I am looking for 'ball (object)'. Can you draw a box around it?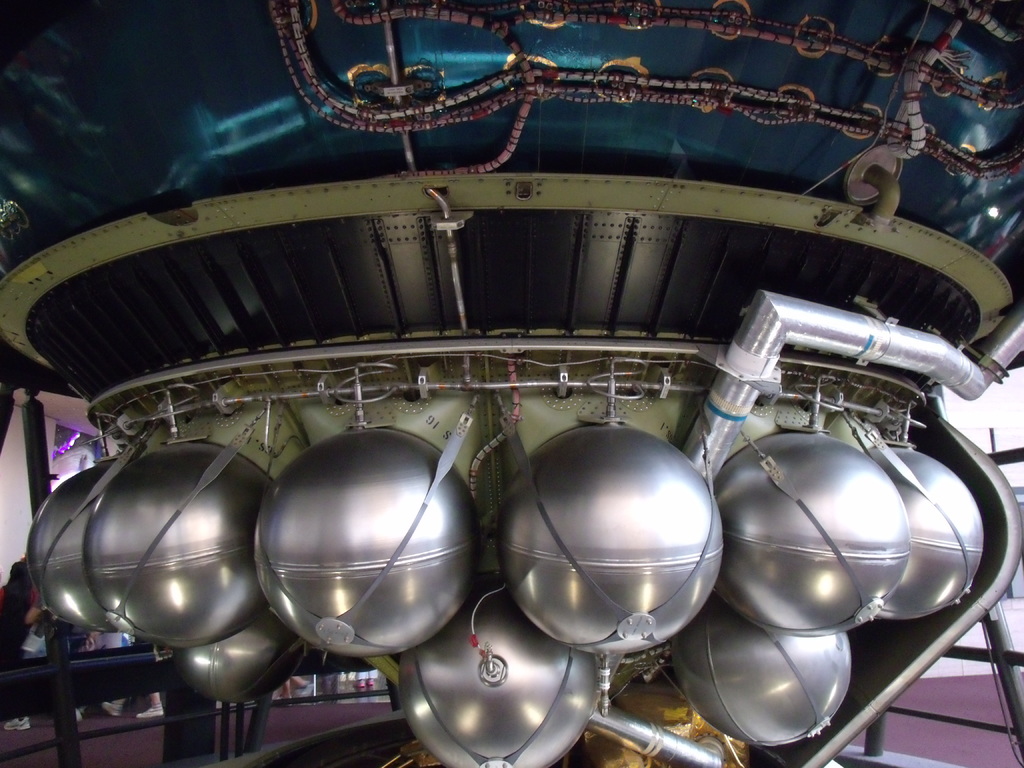
Sure, the bounding box is region(868, 455, 982, 619).
